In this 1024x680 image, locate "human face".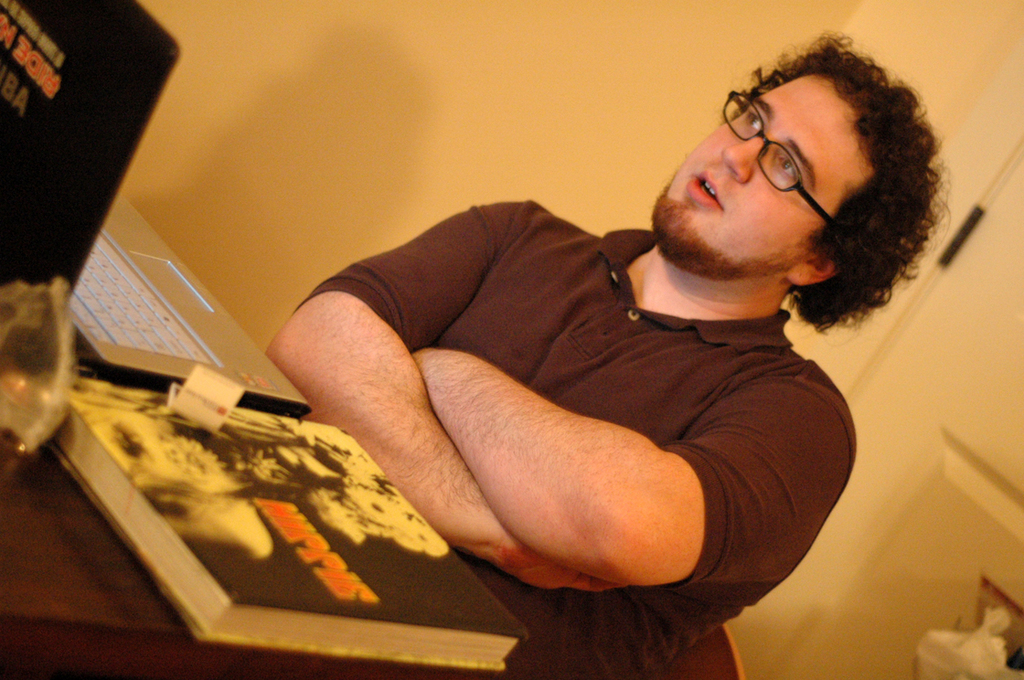
Bounding box: [660, 74, 874, 279].
